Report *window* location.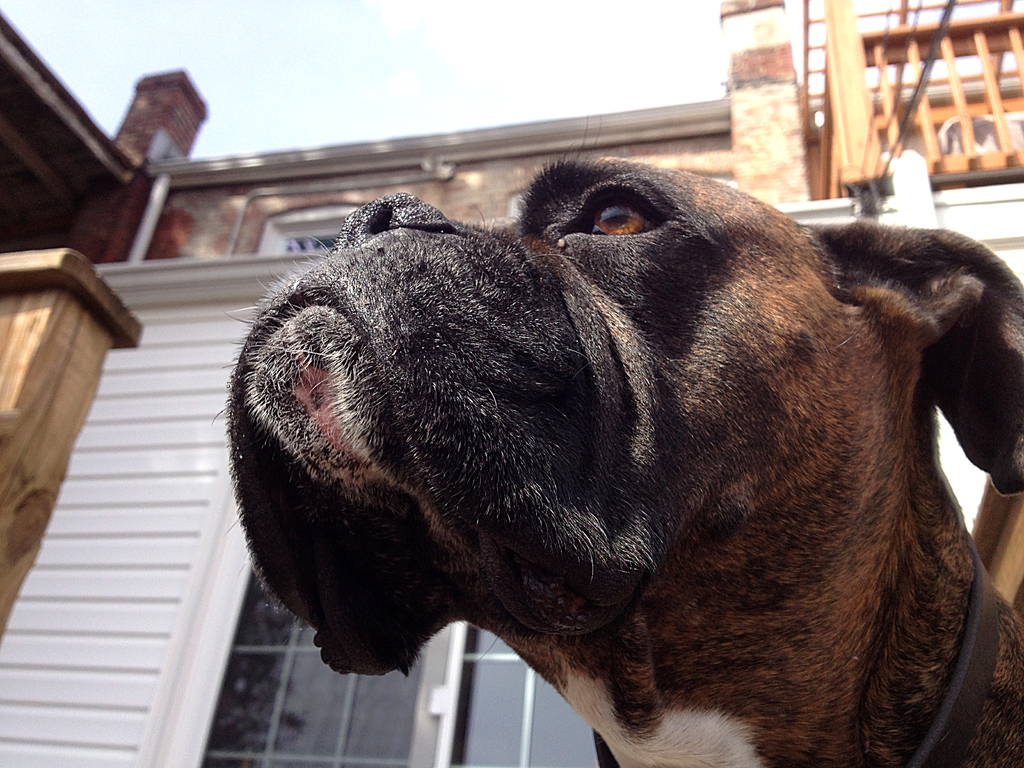
Report: [192,568,607,767].
